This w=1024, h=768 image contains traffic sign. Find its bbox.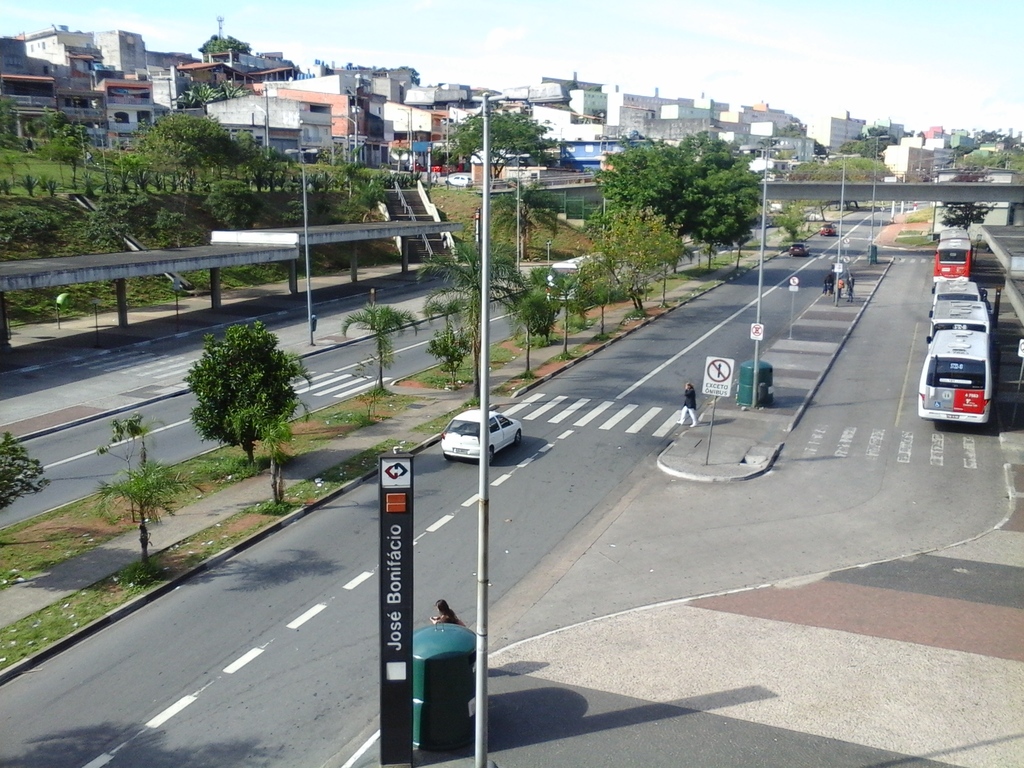
bbox(790, 277, 802, 291).
